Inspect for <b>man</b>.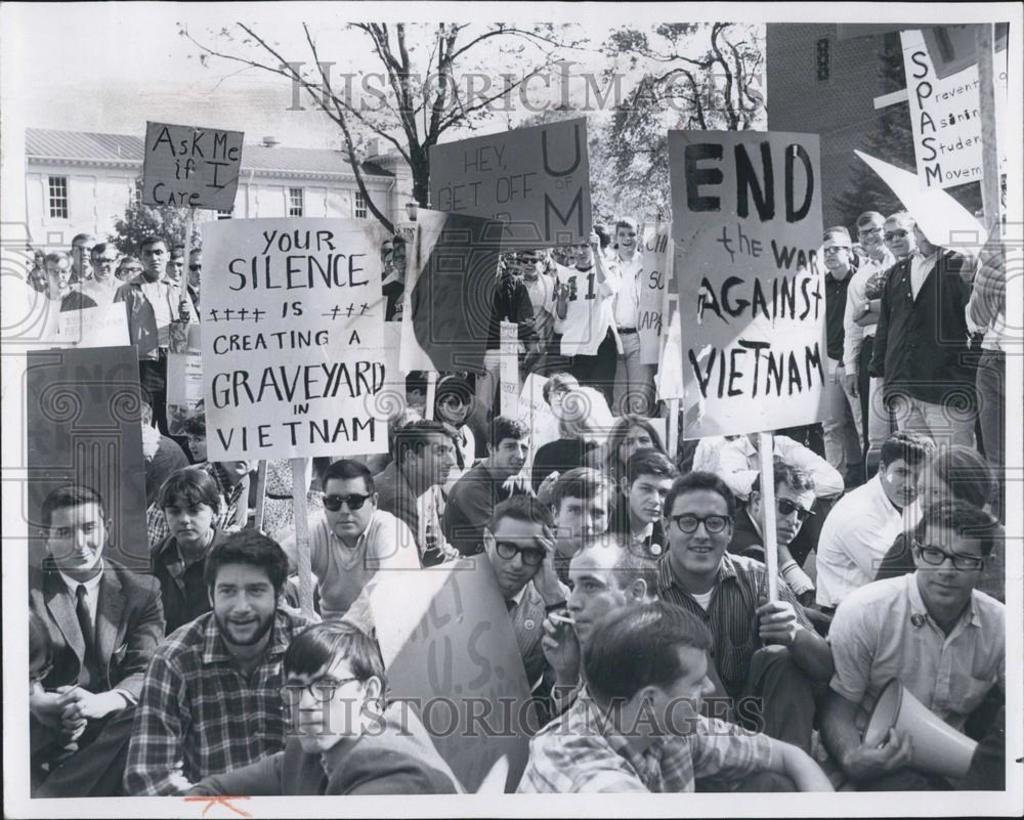
Inspection: <bbox>611, 214, 653, 419</bbox>.
